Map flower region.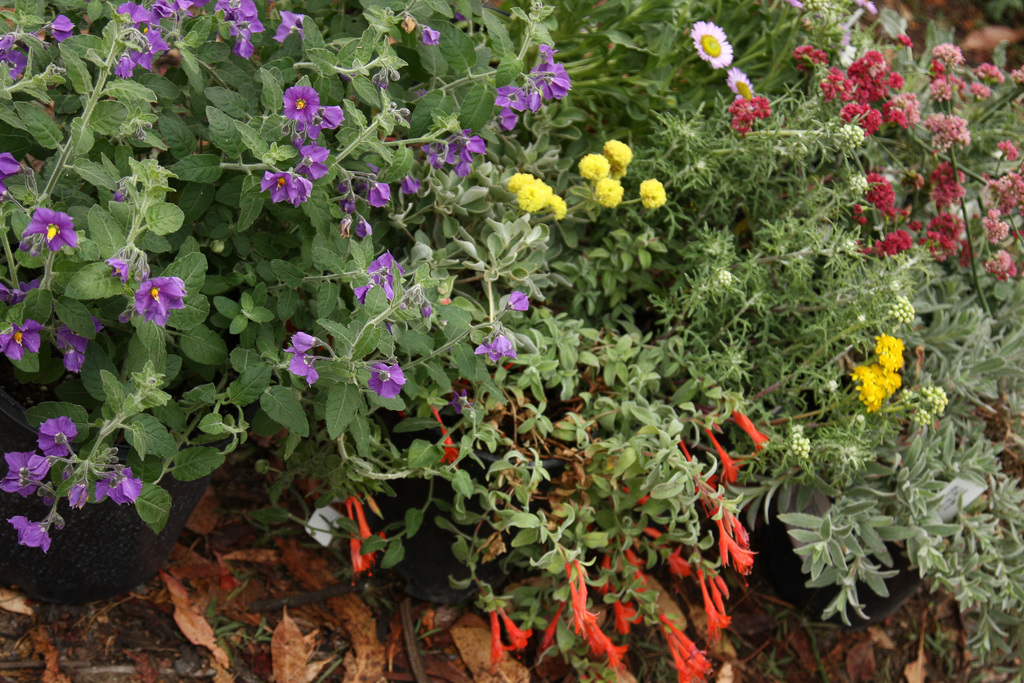
Mapped to Rect(732, 104, 775, 132).
